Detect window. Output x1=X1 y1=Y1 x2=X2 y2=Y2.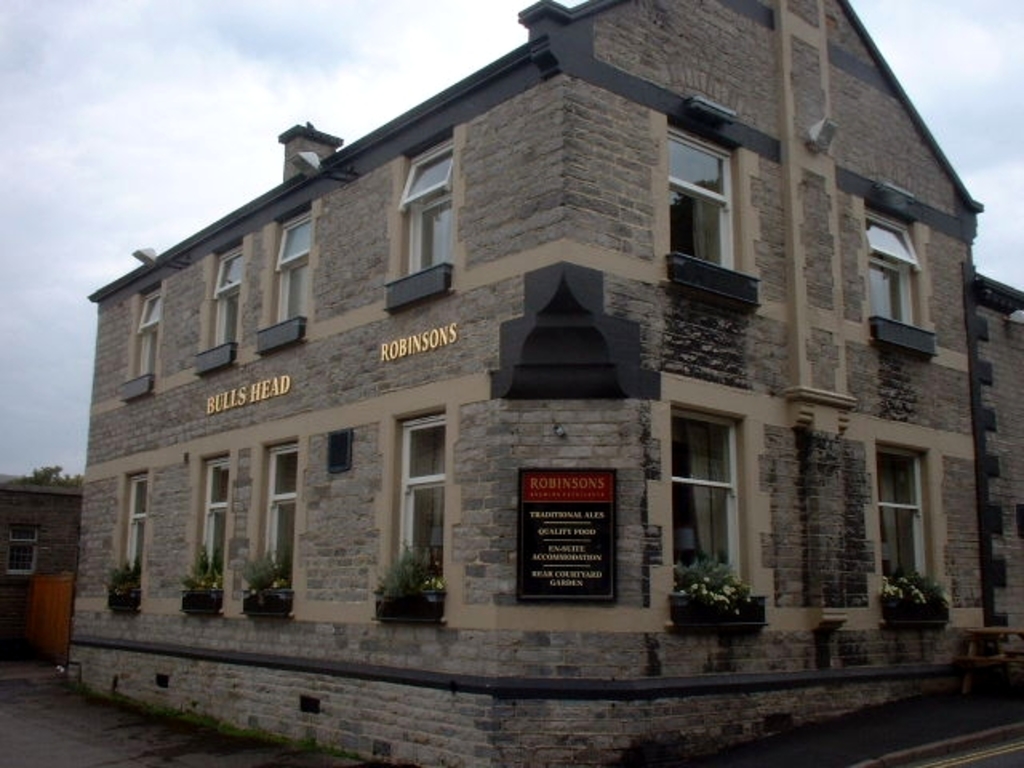
x1=270 y1=200 x2=314 y2=317.
